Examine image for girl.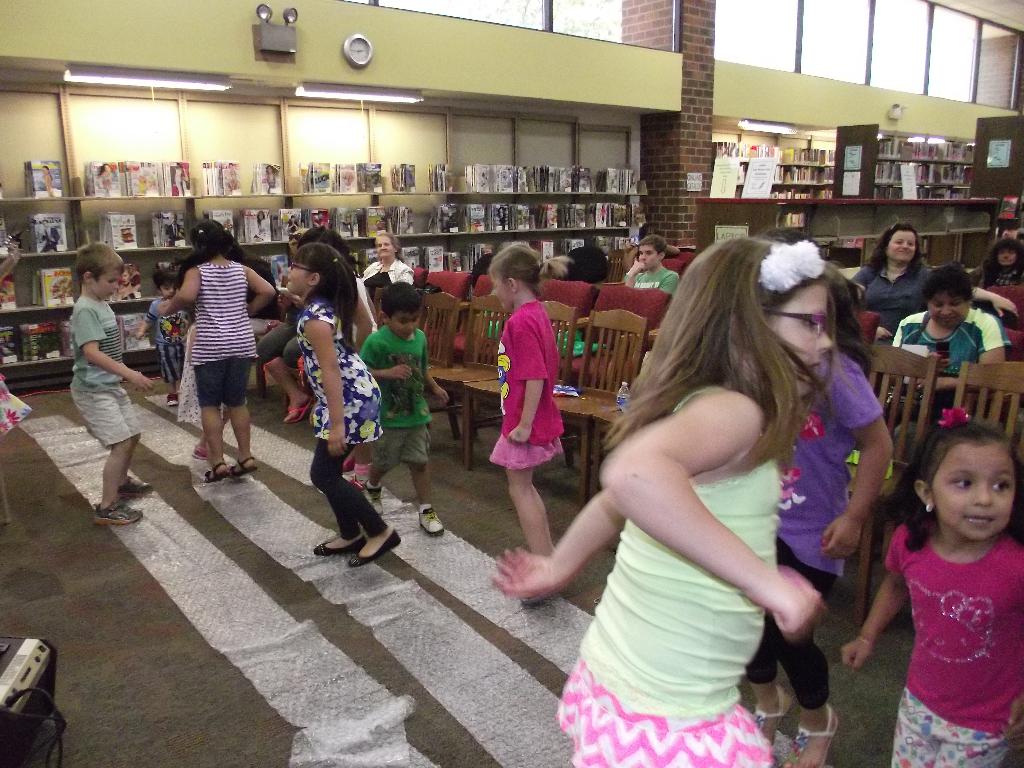
Examination result: 840:400:1023:767.
